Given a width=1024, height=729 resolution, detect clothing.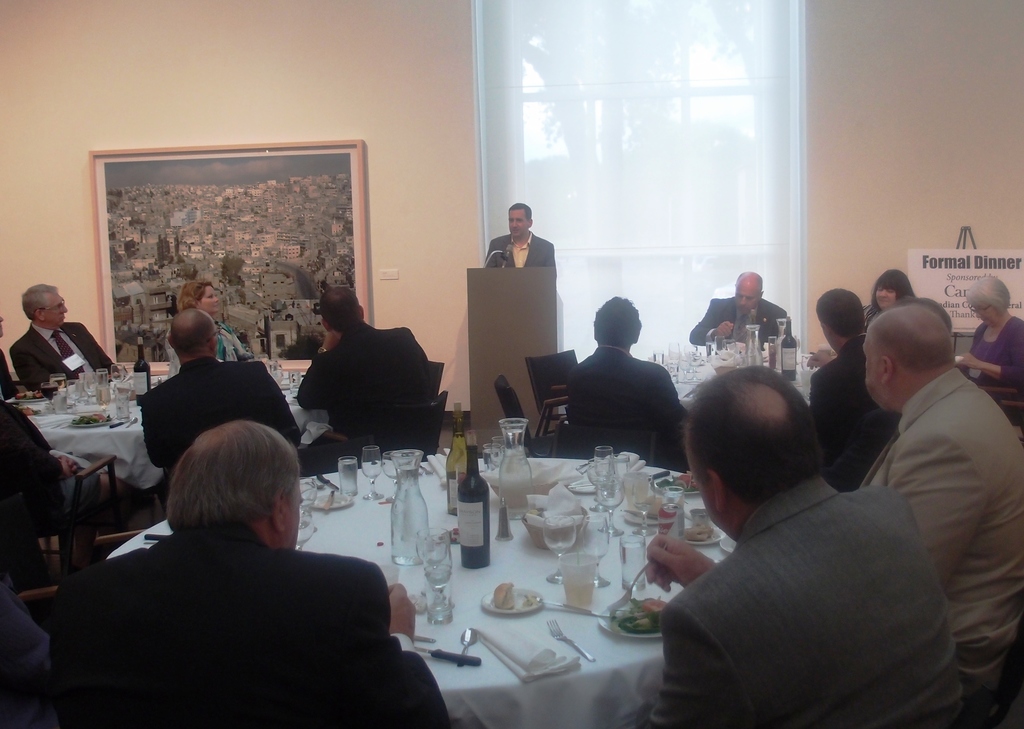
locate(481, 235, 570, 282).
